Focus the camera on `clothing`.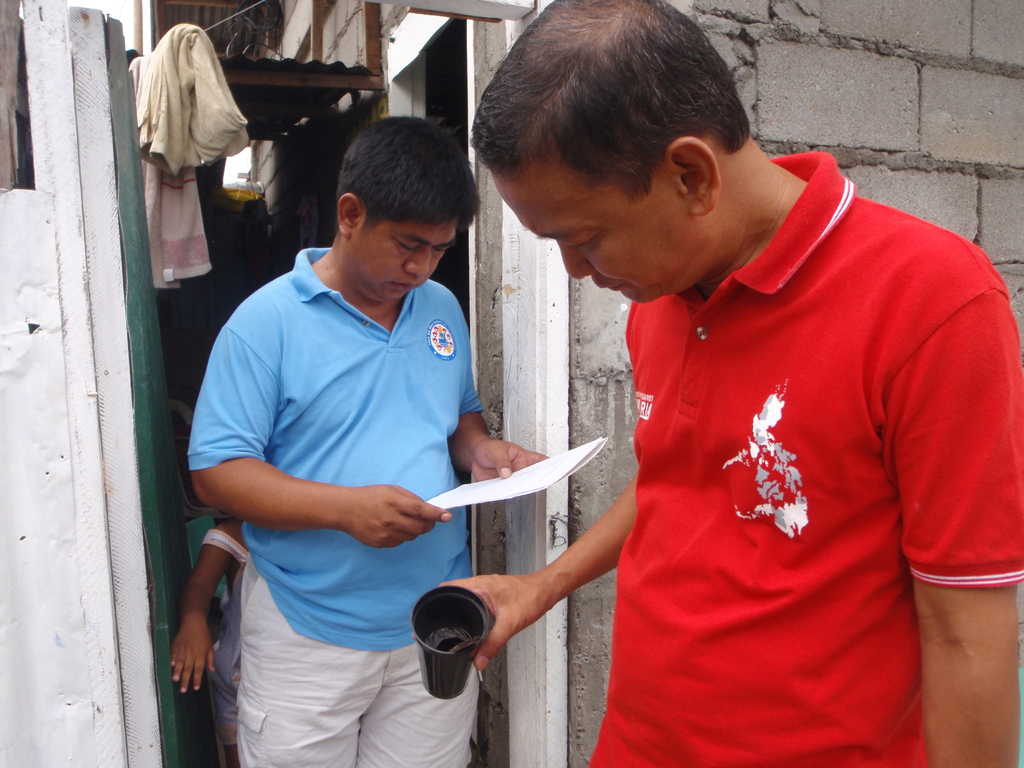
Focus region: (527,180,993,737).
